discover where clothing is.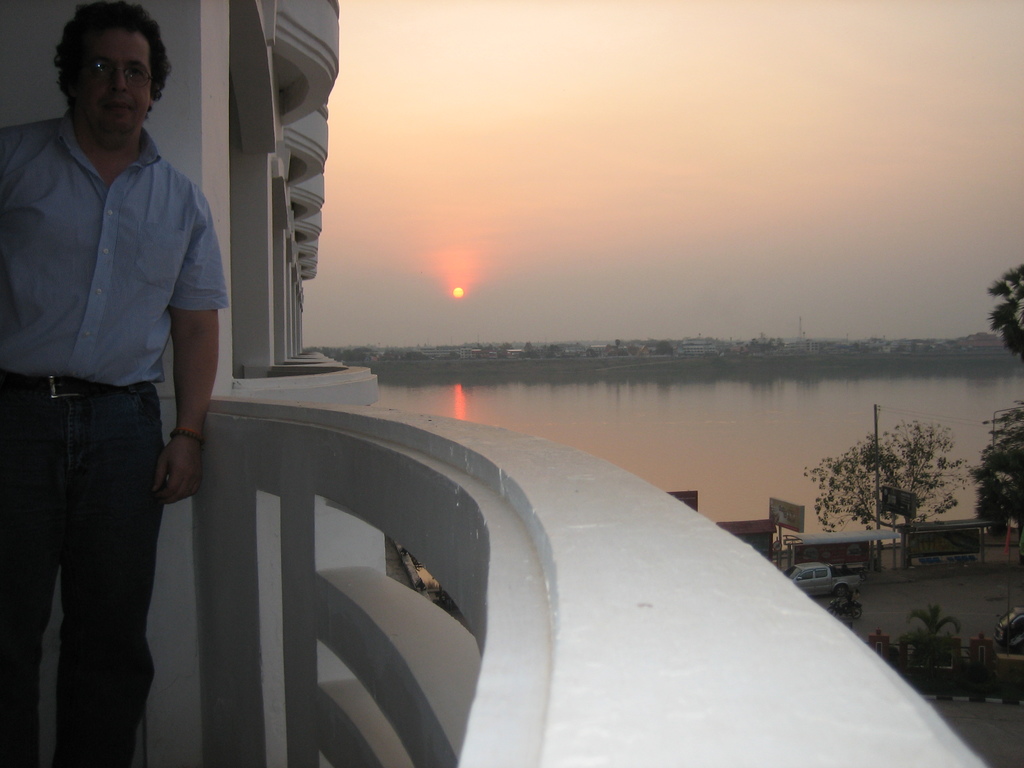
Discovered at x1=840, y1=592, x2=853, y2=616.
